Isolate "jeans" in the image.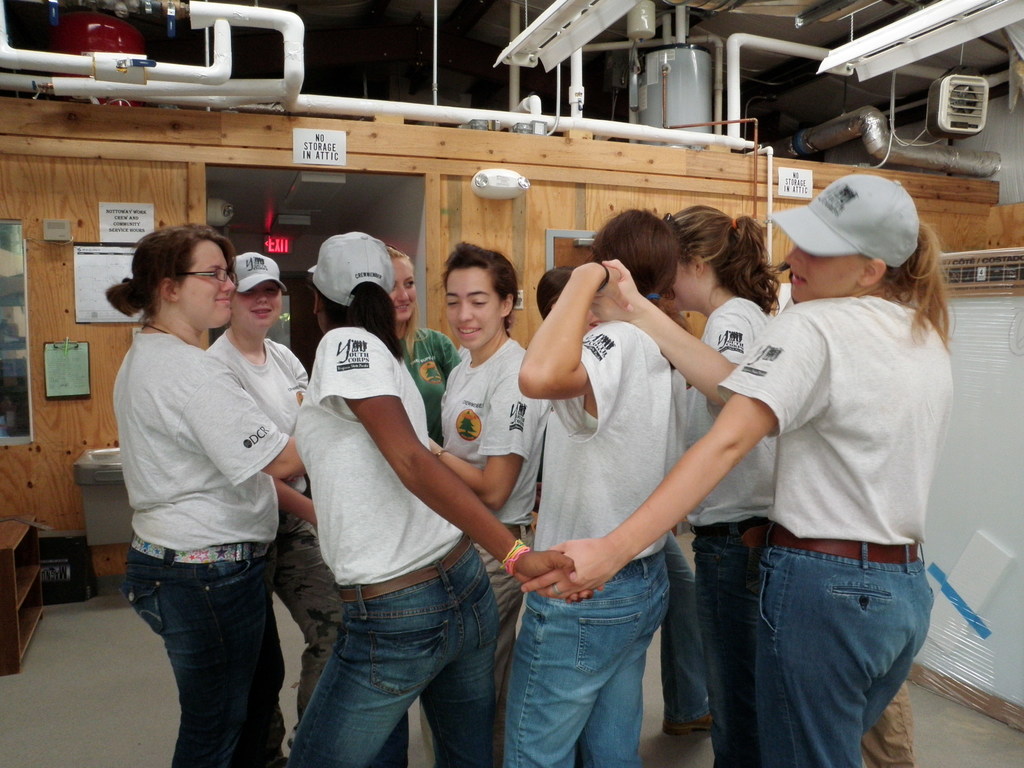
Isolated region: pyautogui.locateOnScreen(122, 534, 284, 767).
